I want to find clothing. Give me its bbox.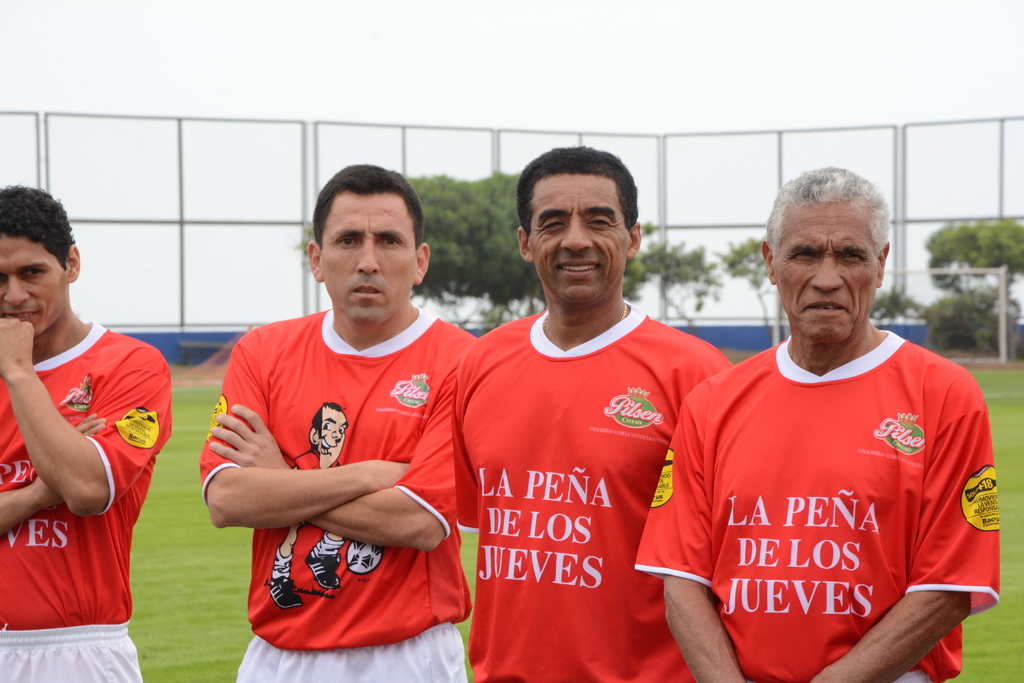
200:308:477:682.
